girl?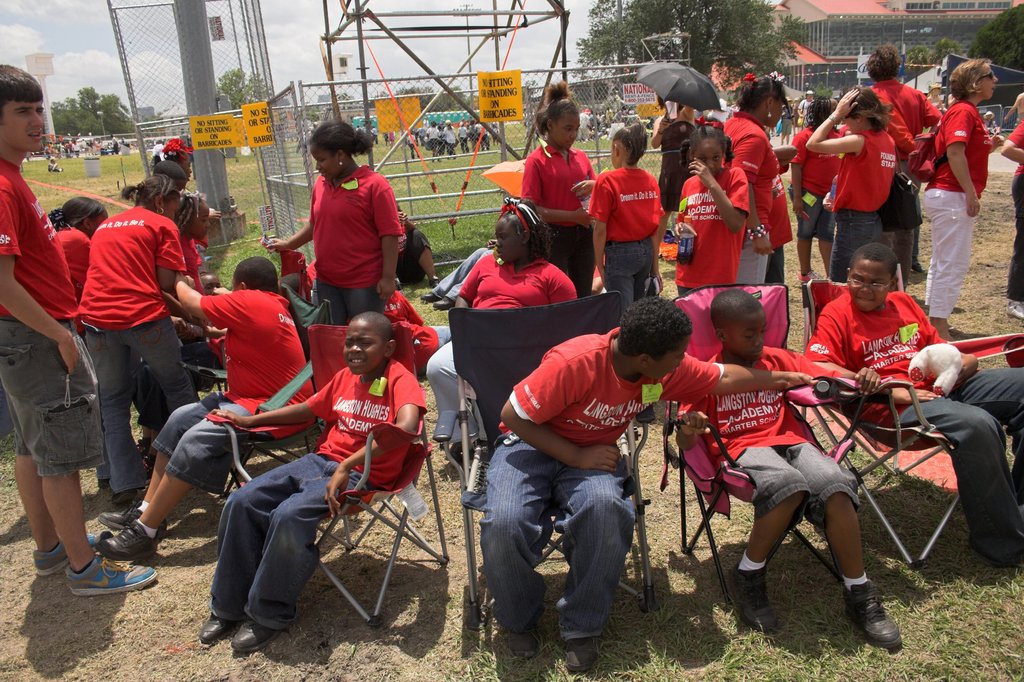
locate(276, 118, 412, 343)
